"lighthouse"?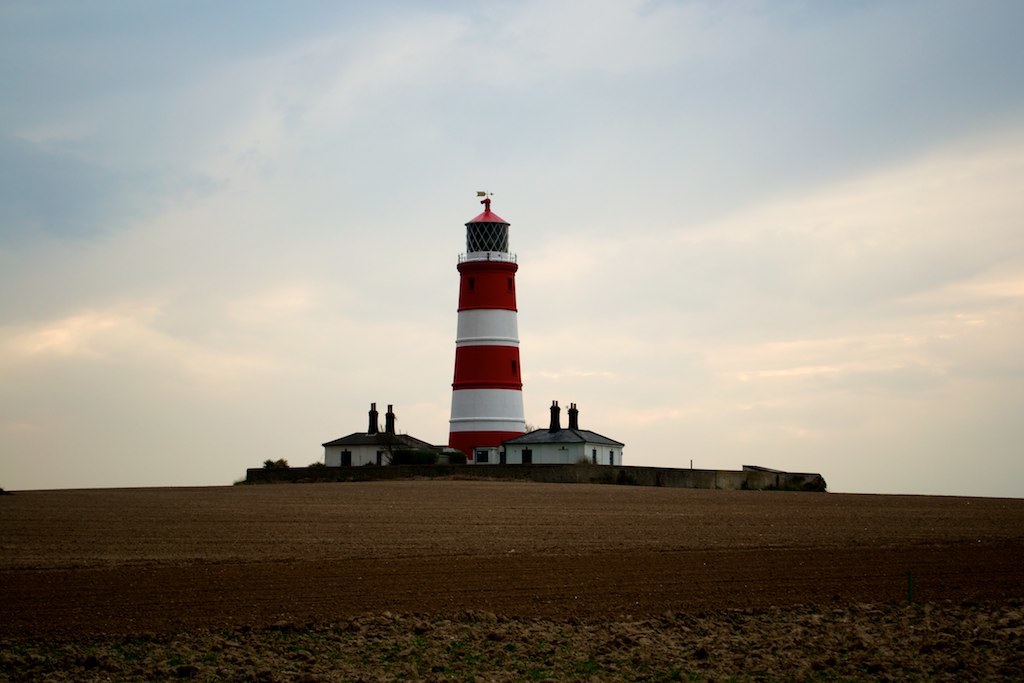
bbox=(448, 191, 523, 462)
